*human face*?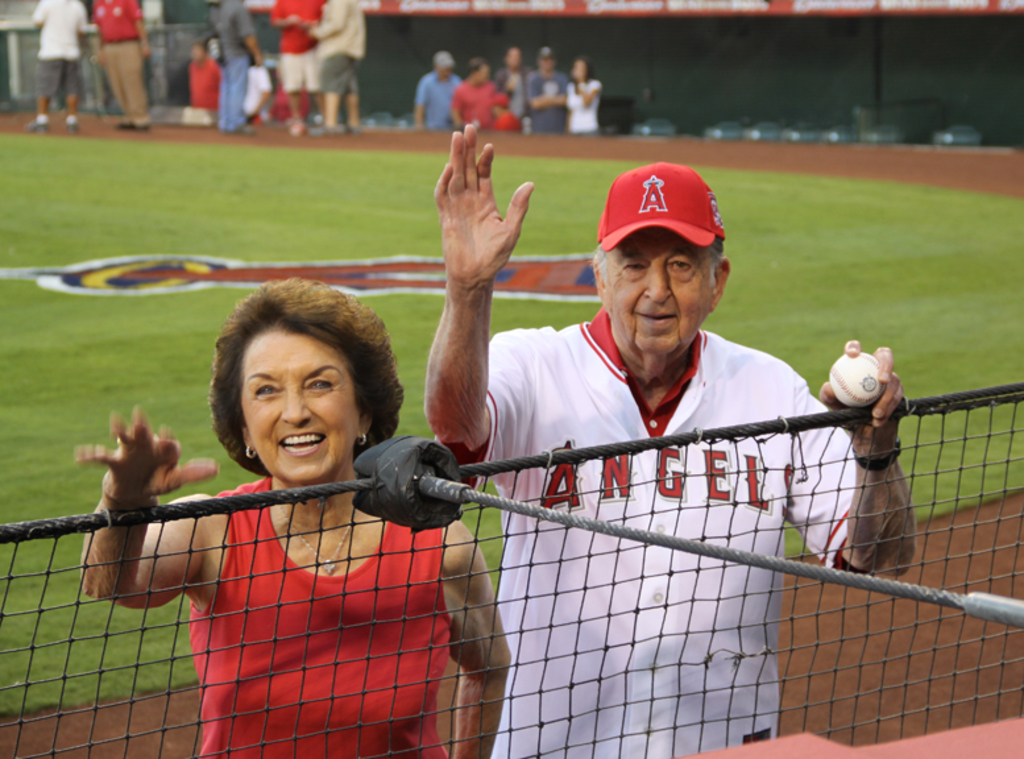
x1=536 y1=55 x2=552 y2=71
